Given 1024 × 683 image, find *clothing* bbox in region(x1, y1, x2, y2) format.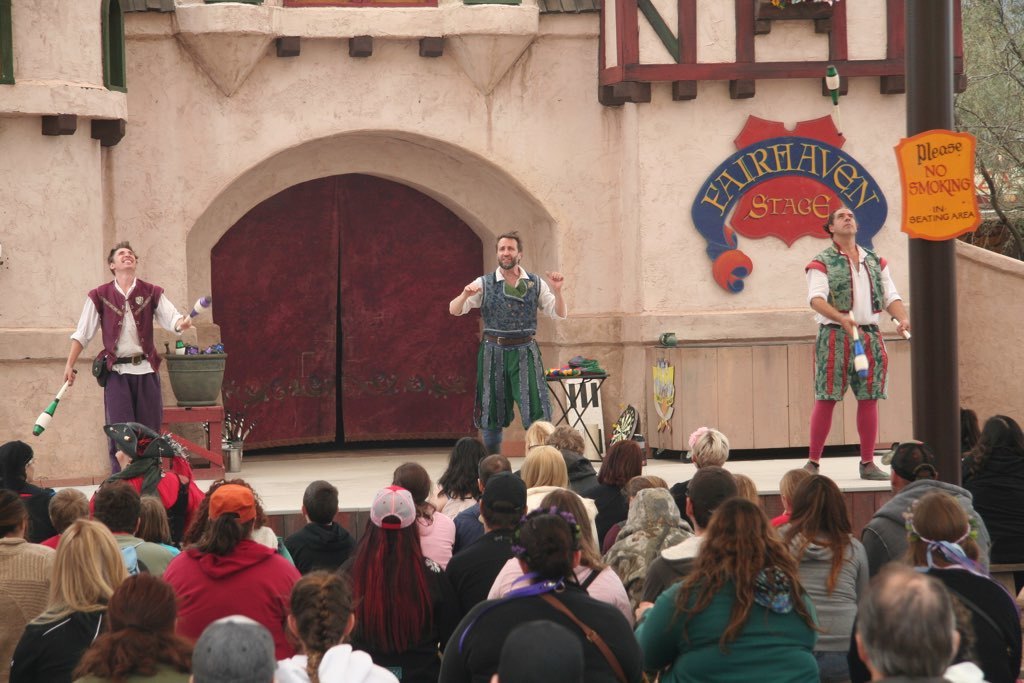
region(680, 469, 715, 503).
